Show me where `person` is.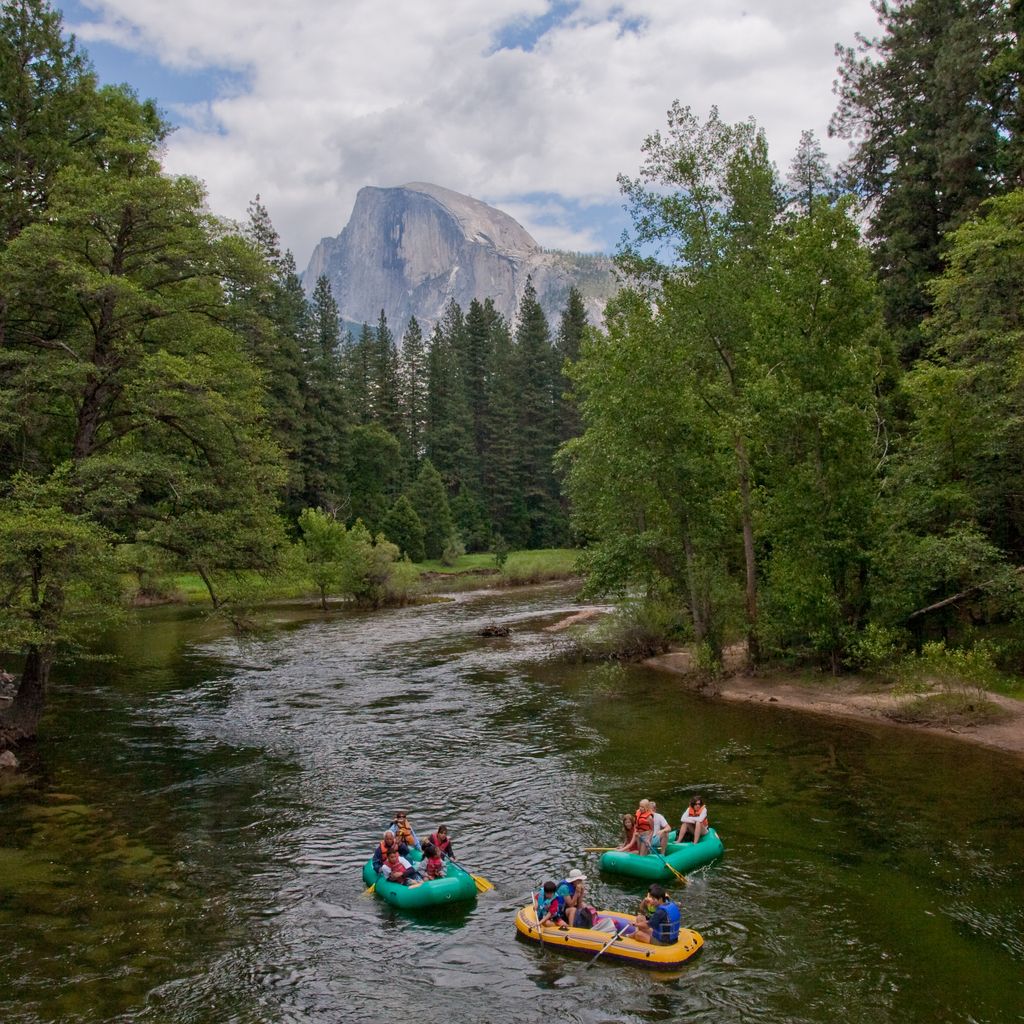
`person` is at bbox(528, 881, 564, 922).
